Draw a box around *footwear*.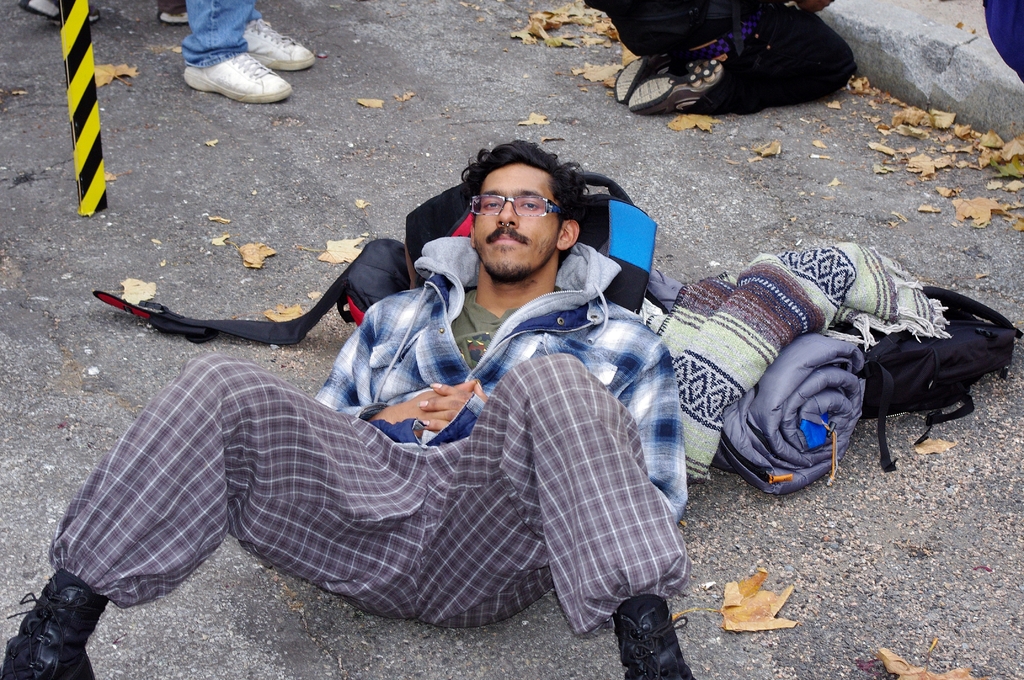
x1=632 y1=58 x2=724 y2=113.
